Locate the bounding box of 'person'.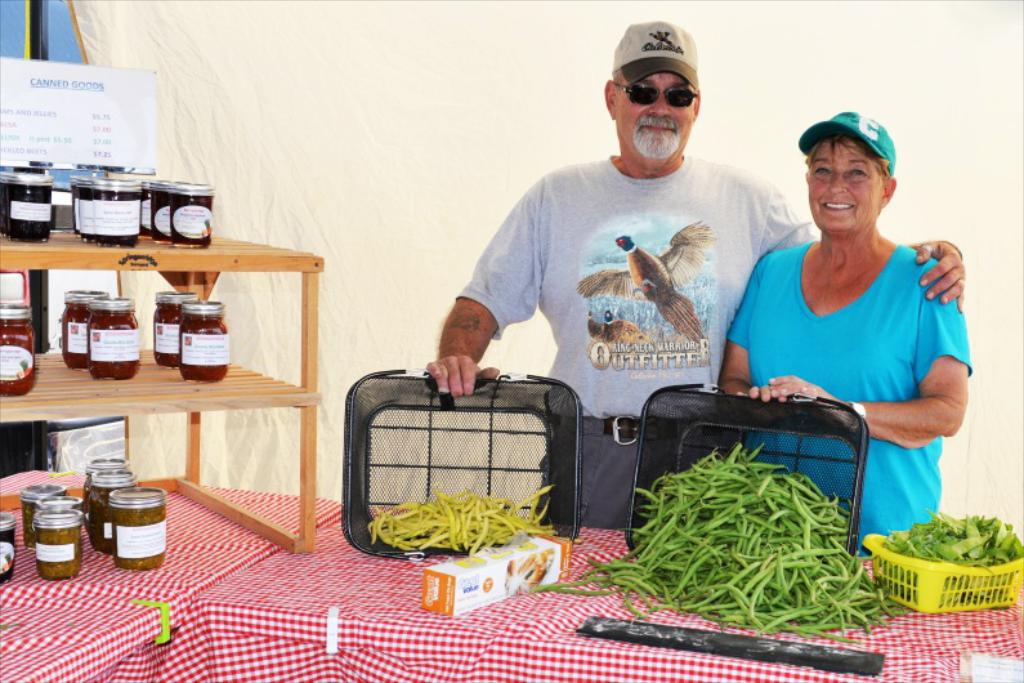
Bounding box: rect(428, 13, 970, 528).
